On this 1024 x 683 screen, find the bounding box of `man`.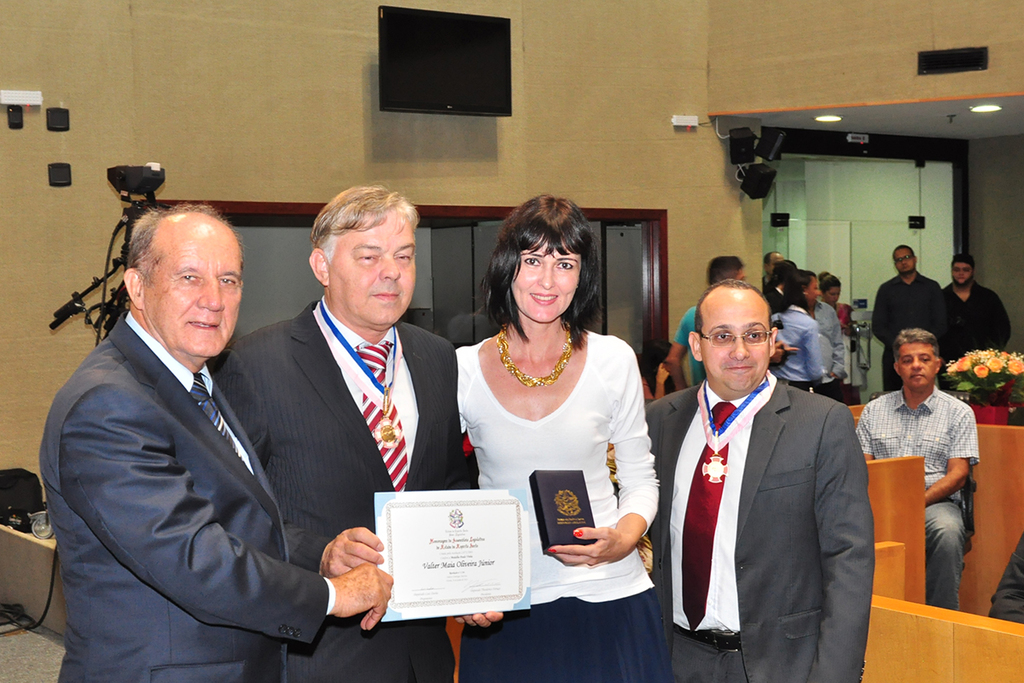
Bounding box: BBox(852, 328, 977, 609).
